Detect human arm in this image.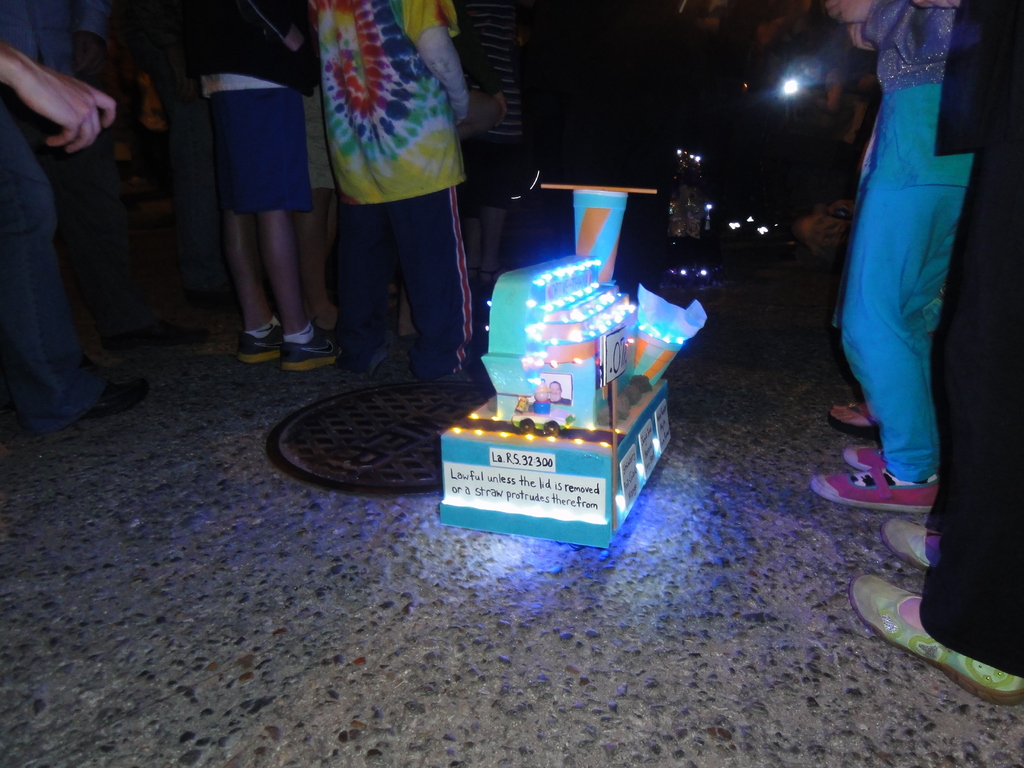
Detection: select_region(822, 0, 982, 69).
